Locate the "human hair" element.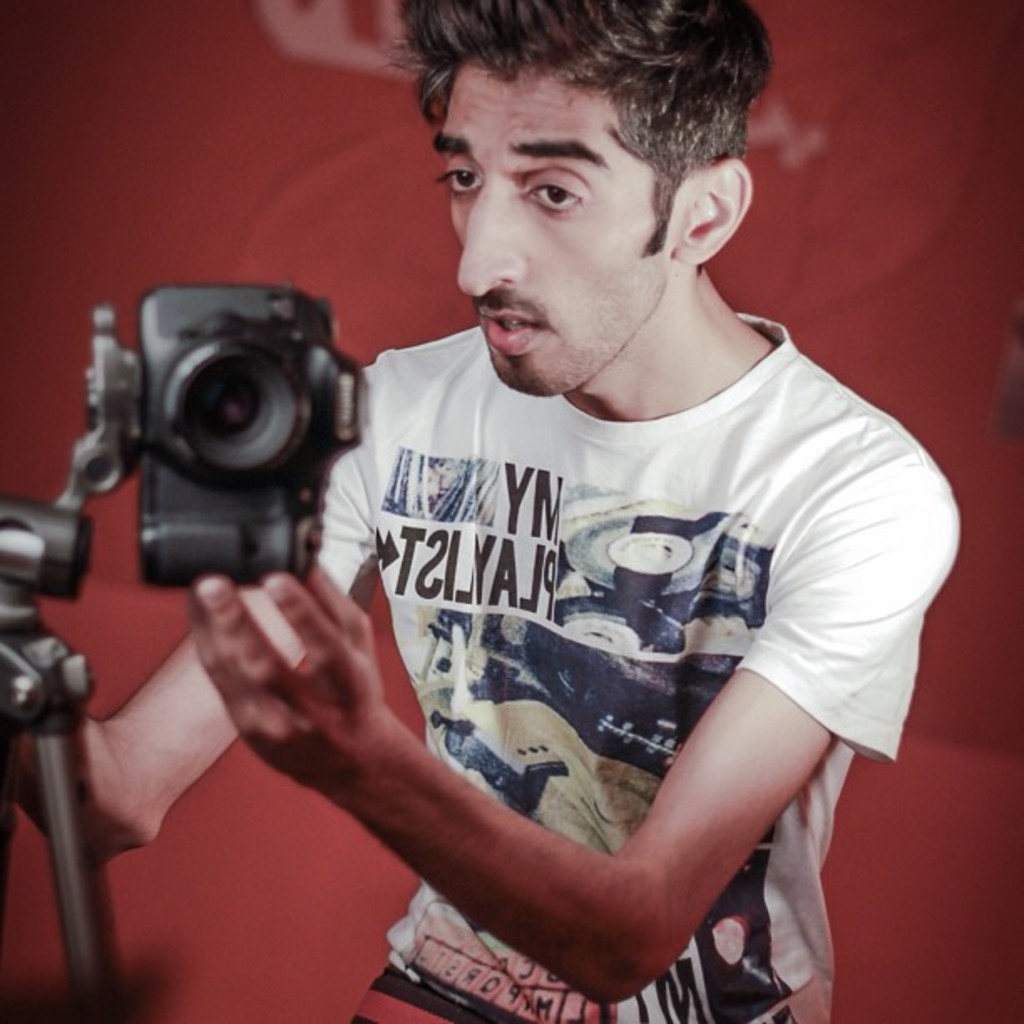
Element bbox: 381, 0, 753, 212.
